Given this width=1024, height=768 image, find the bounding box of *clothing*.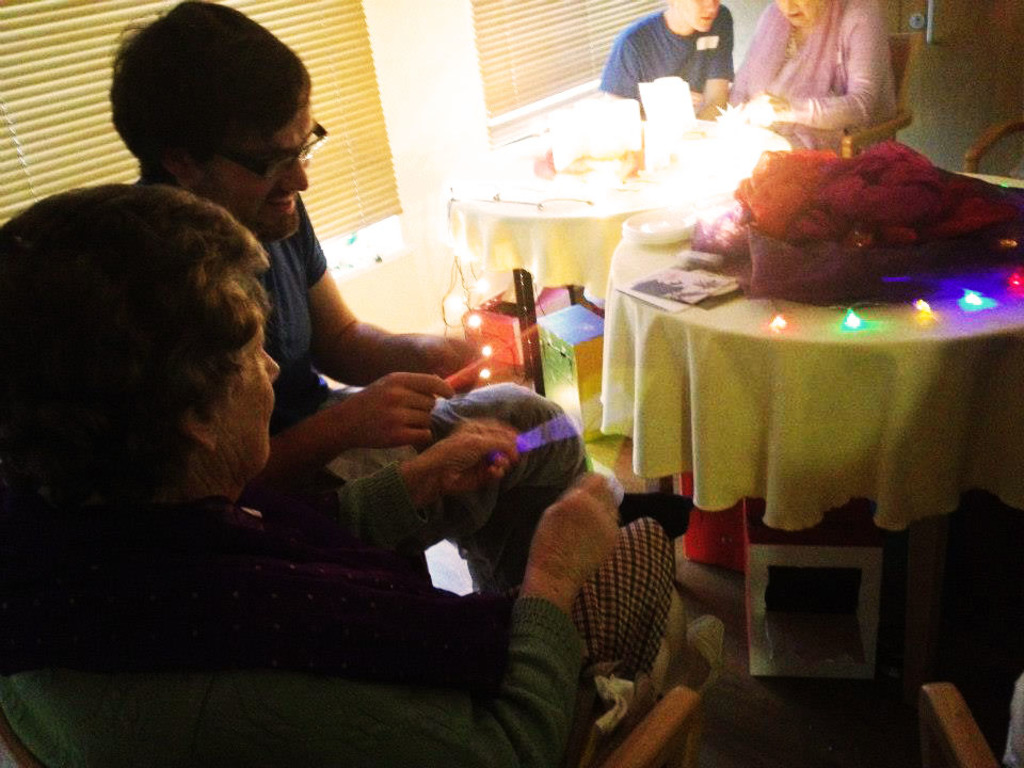
[left=719, top=13, right=928, bottom=137].
